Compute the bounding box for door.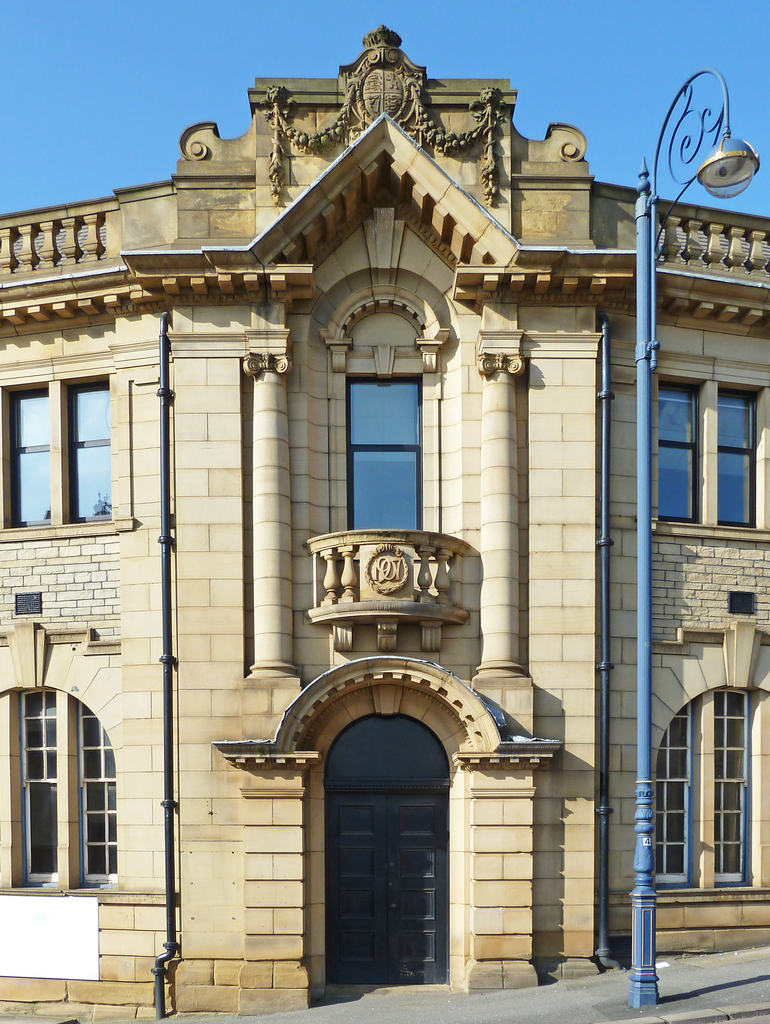
{"left": 330, "top": 799, "right": 445, "bottom": 986}.
